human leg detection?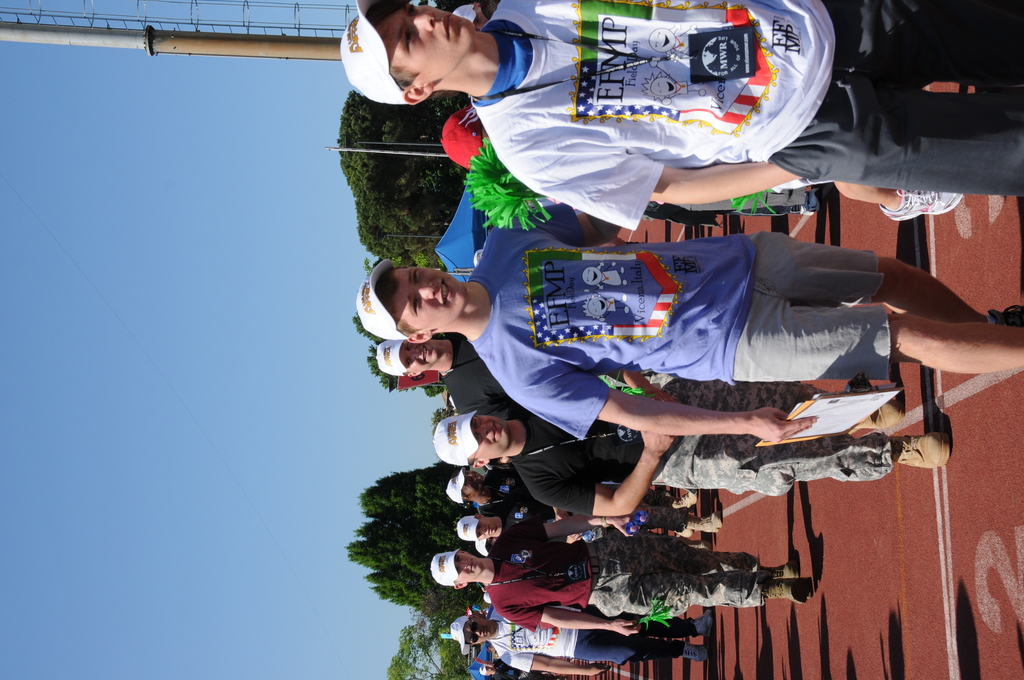
[left=612, top=569, right=801, bottom=601]
